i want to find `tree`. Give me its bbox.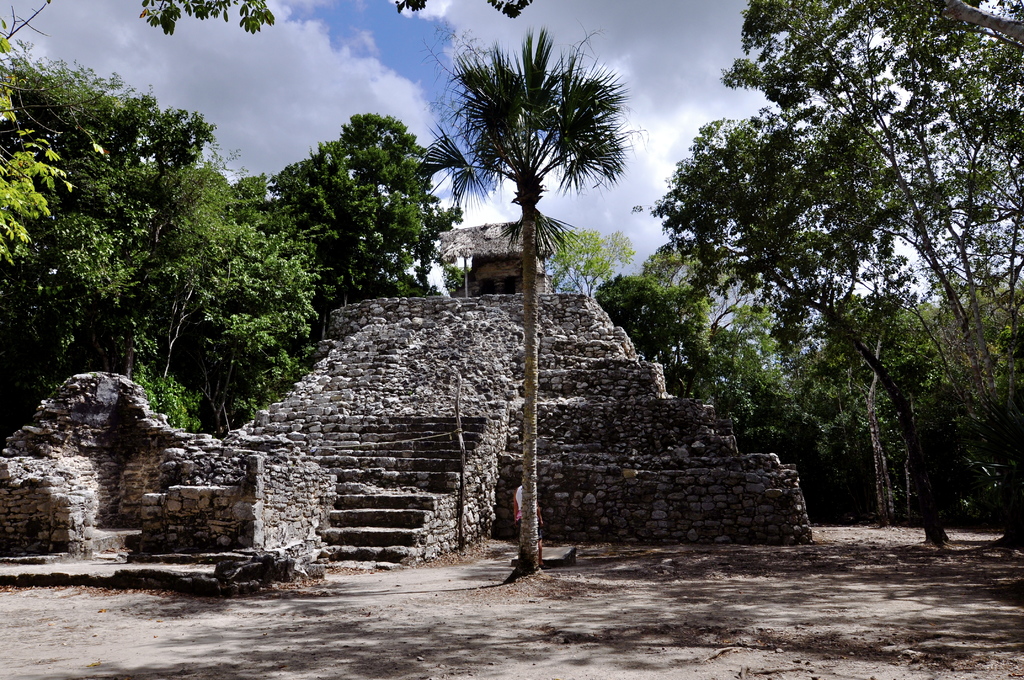
(16,55,219,179).
